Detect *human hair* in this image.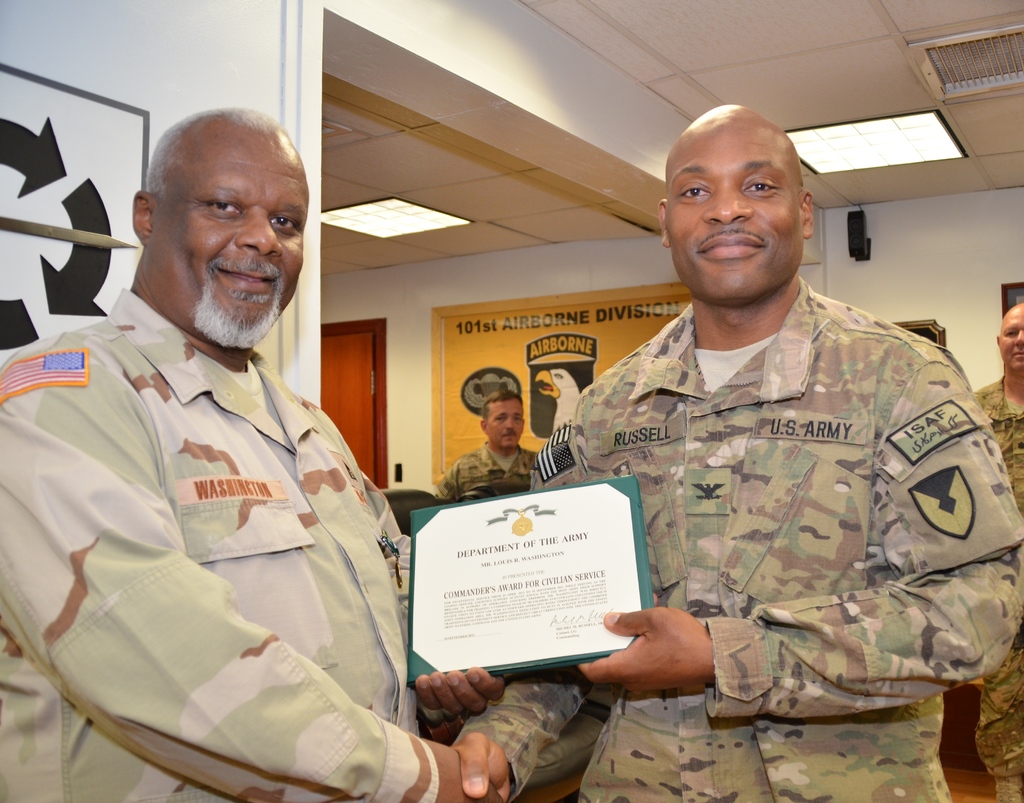
Detection: 481/391/527/422.
